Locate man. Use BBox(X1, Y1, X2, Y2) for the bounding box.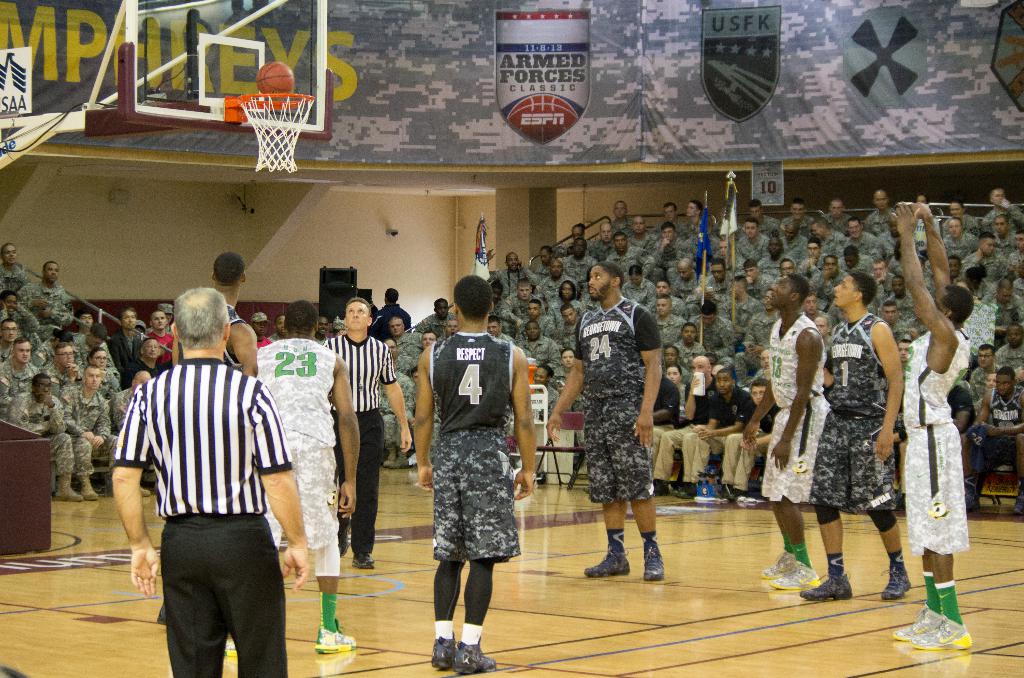
BBox(5, 371, 79, 500).
